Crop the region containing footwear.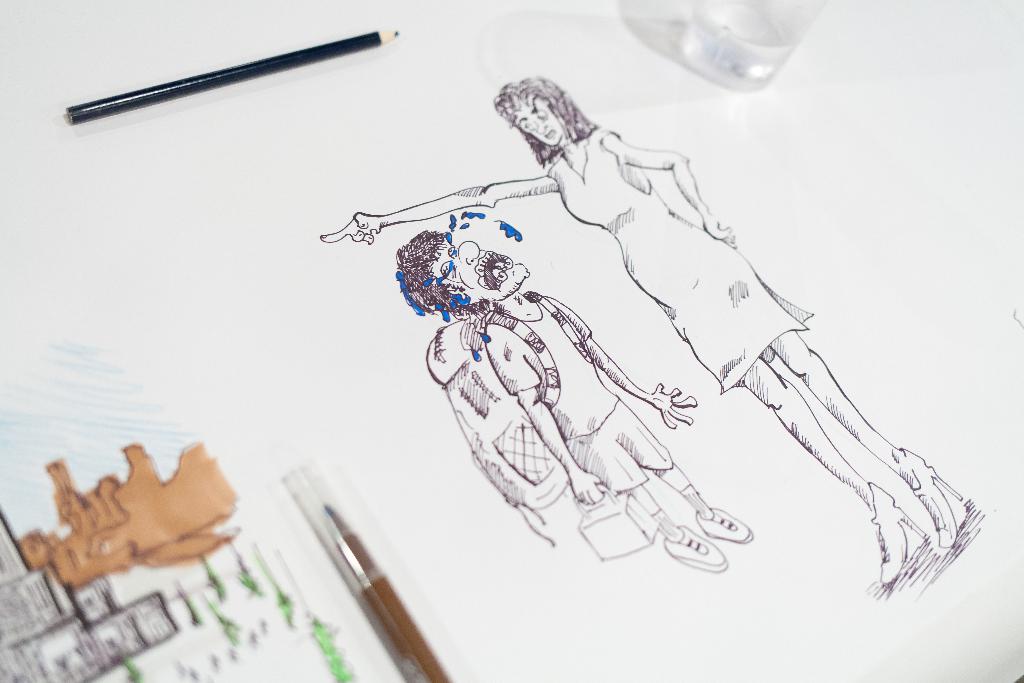
Crop region: pyautogui.locateOnScreen(694, 504, 755, 541).
